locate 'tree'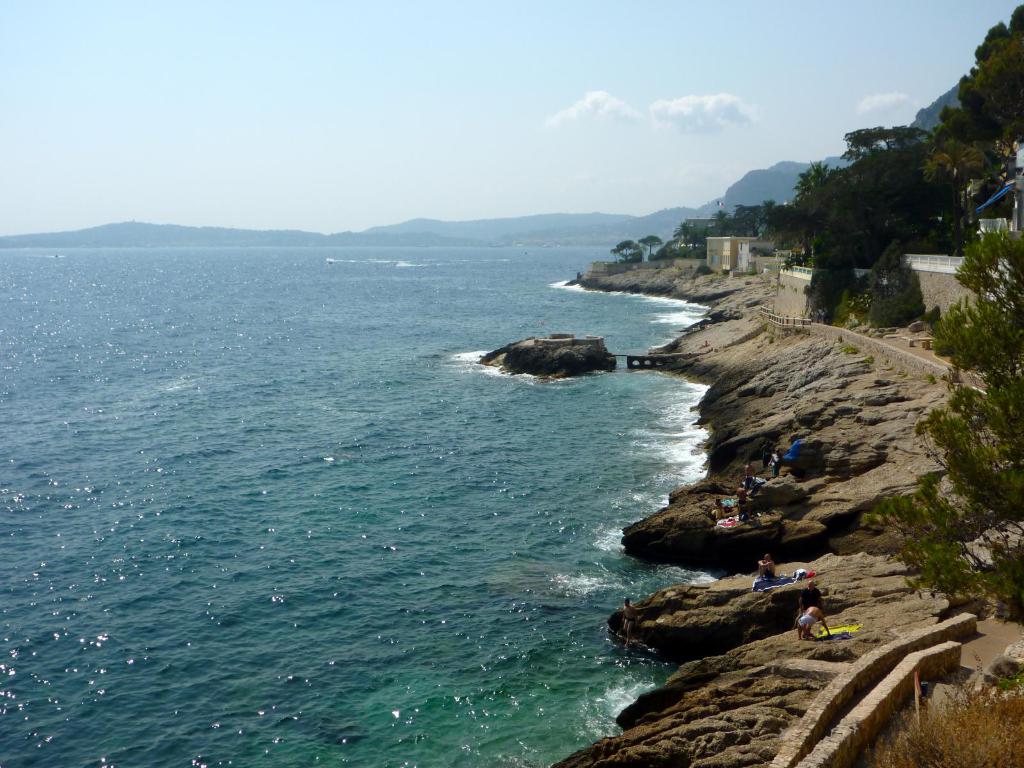
region(639, 230, 664, 263)
